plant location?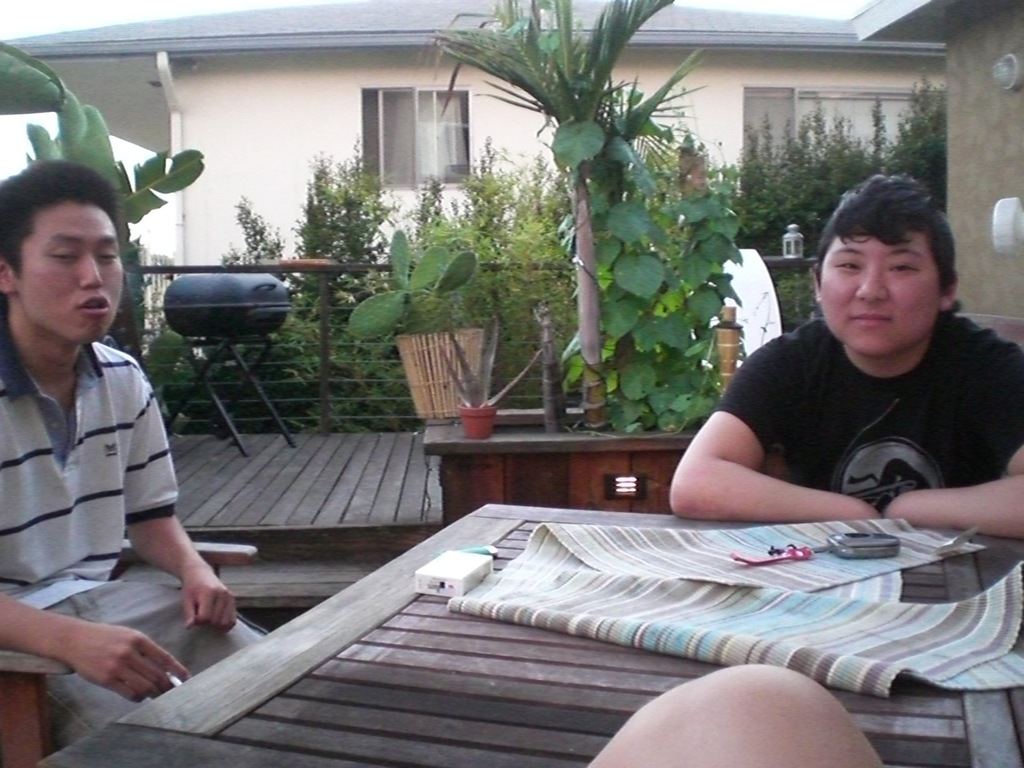
<region>765, 257, 823, 338</region>
